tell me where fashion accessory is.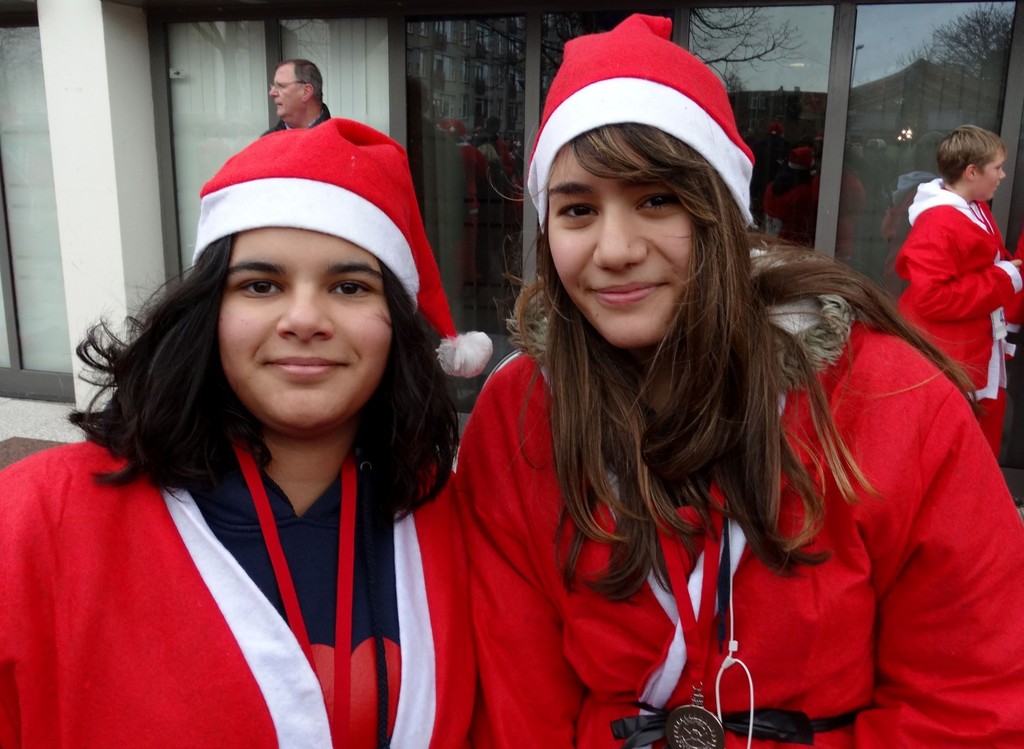
fashion accessory is at (left=191, top=115, right=494, bottom=380).
